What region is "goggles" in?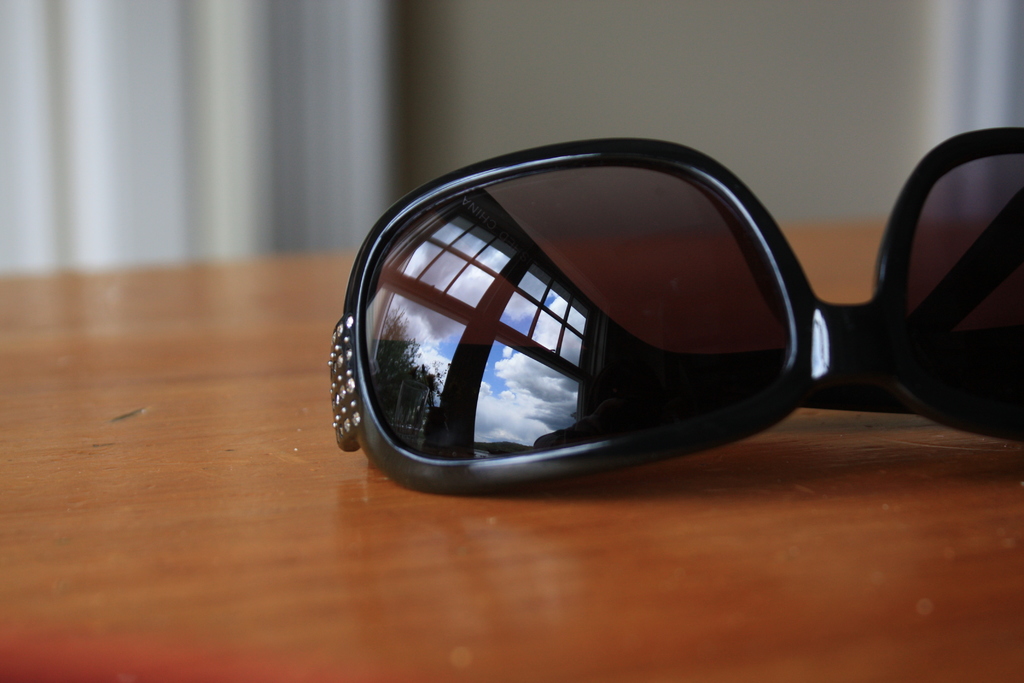
346, 102, 1023, 516.
